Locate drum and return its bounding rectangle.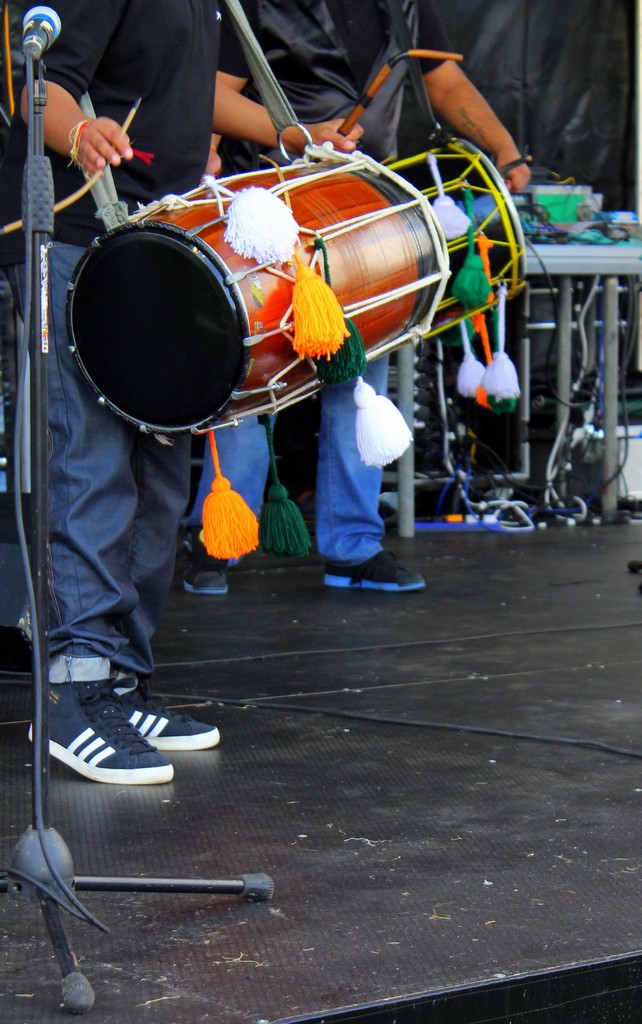
rect(63, 135, 448, 442).
